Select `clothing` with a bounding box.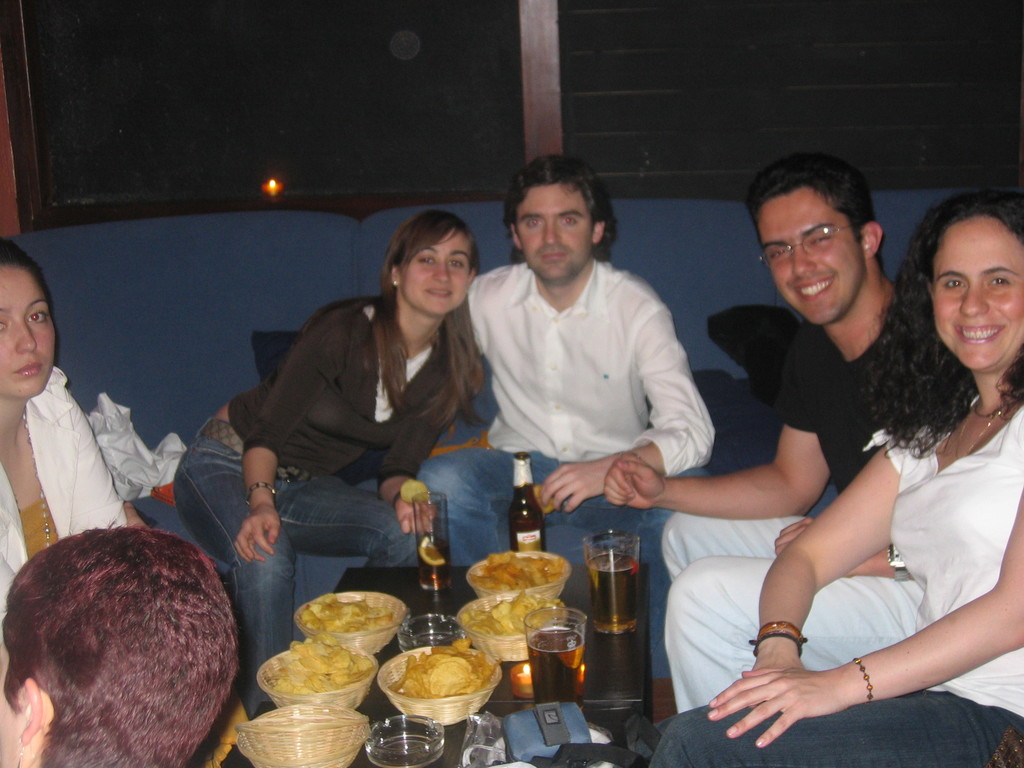
[left=0, top=374, right=128, bottom=617].
